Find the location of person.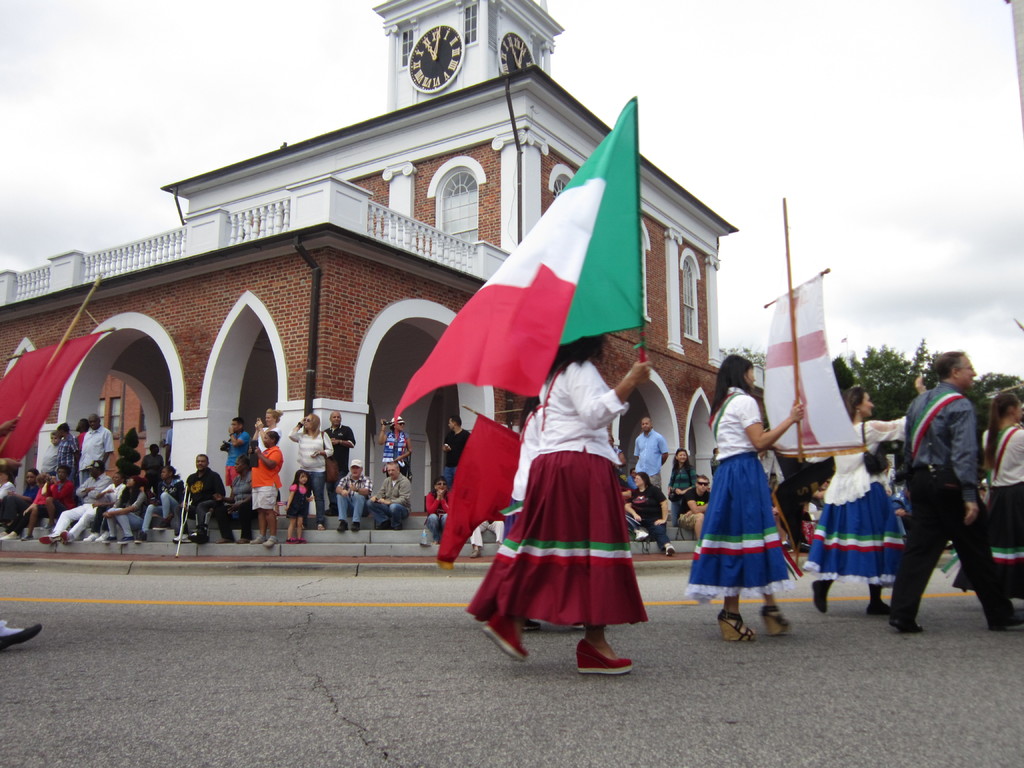
Location: rect(374, 465, 413, 529).
